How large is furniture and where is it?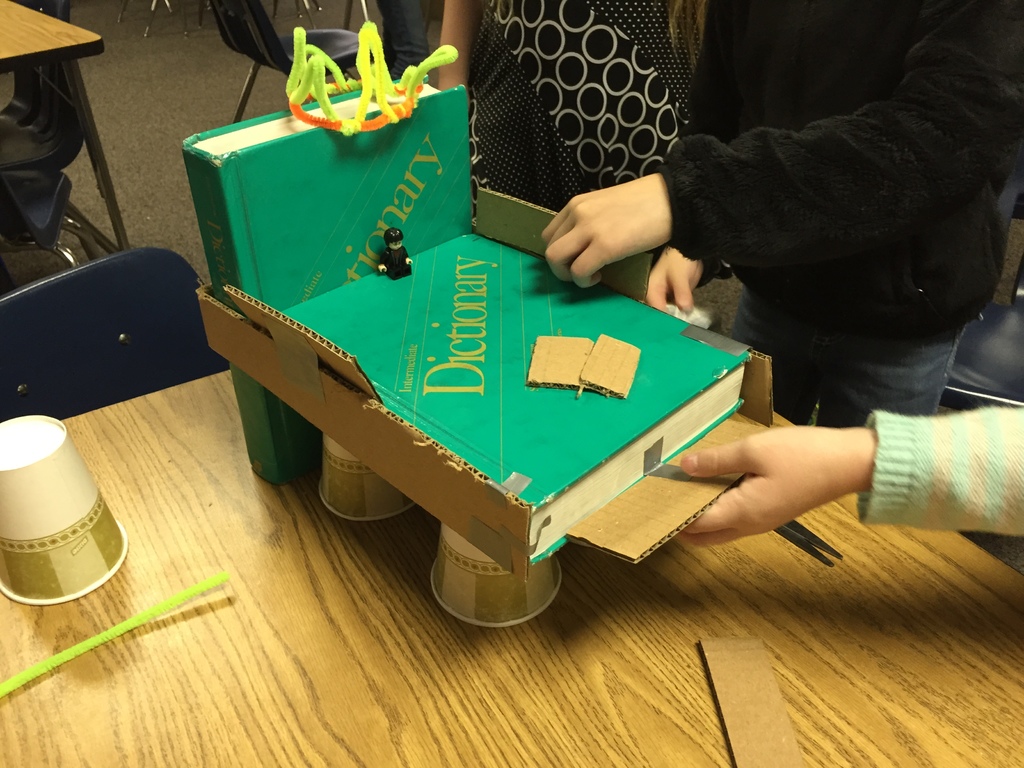
Bounding box: (left=0, top=0, right=109, bottom=270).
